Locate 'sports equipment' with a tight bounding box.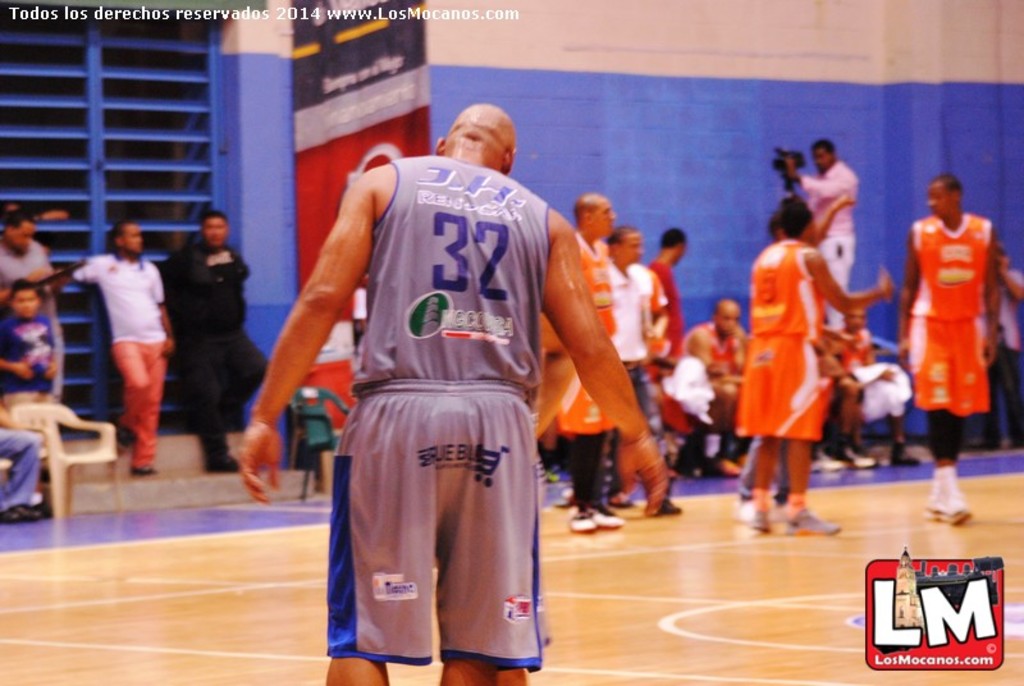
{"x1": 786, "y1": 507, "x2": 842, "y2": 538}.
